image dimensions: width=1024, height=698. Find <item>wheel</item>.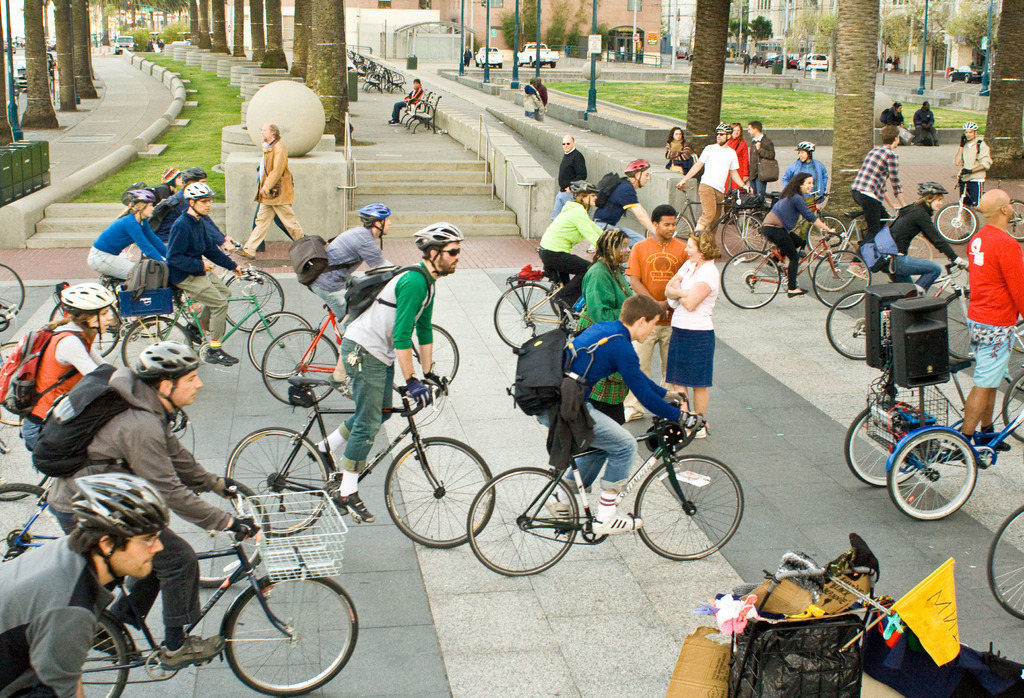
bbox=[0, 480, 65, 563].
